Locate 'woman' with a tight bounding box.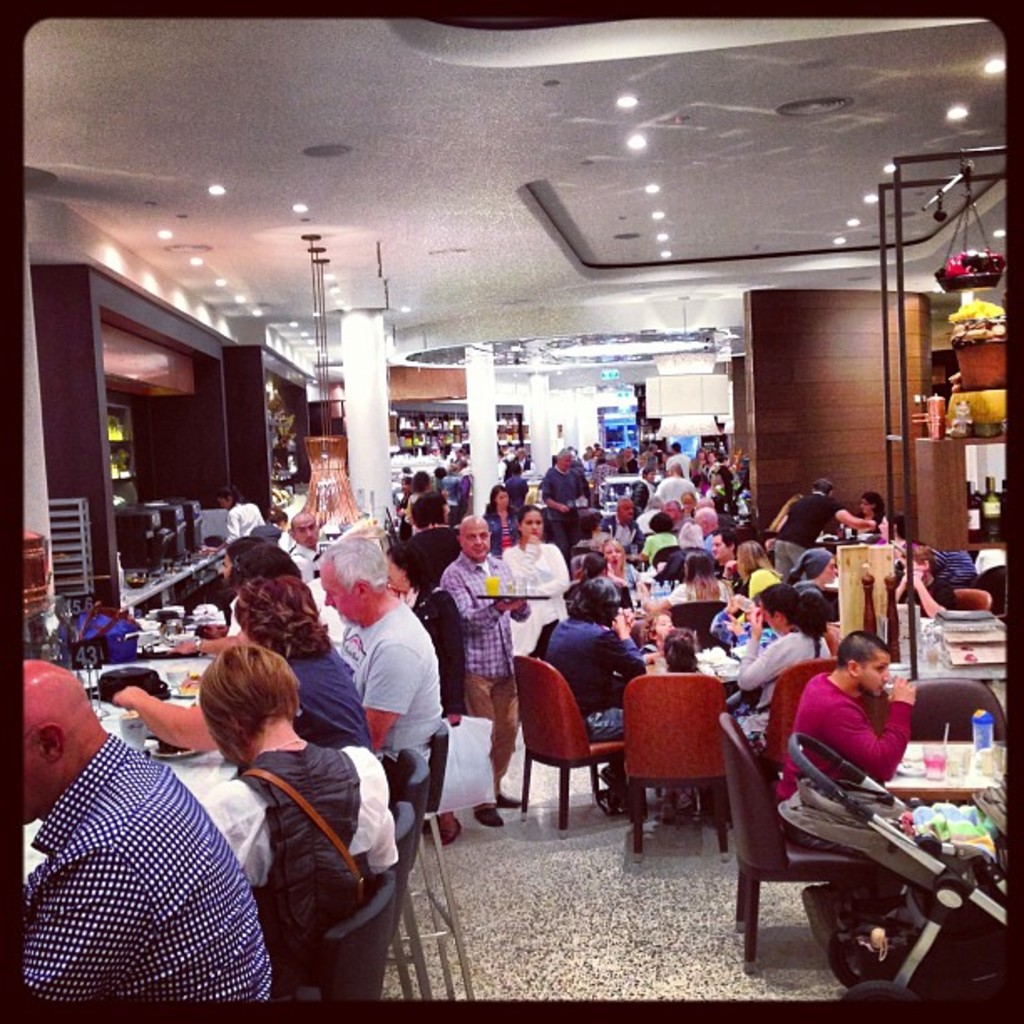
{"left": 663, "top": 631, "right": 694, "bottom": 671}.
